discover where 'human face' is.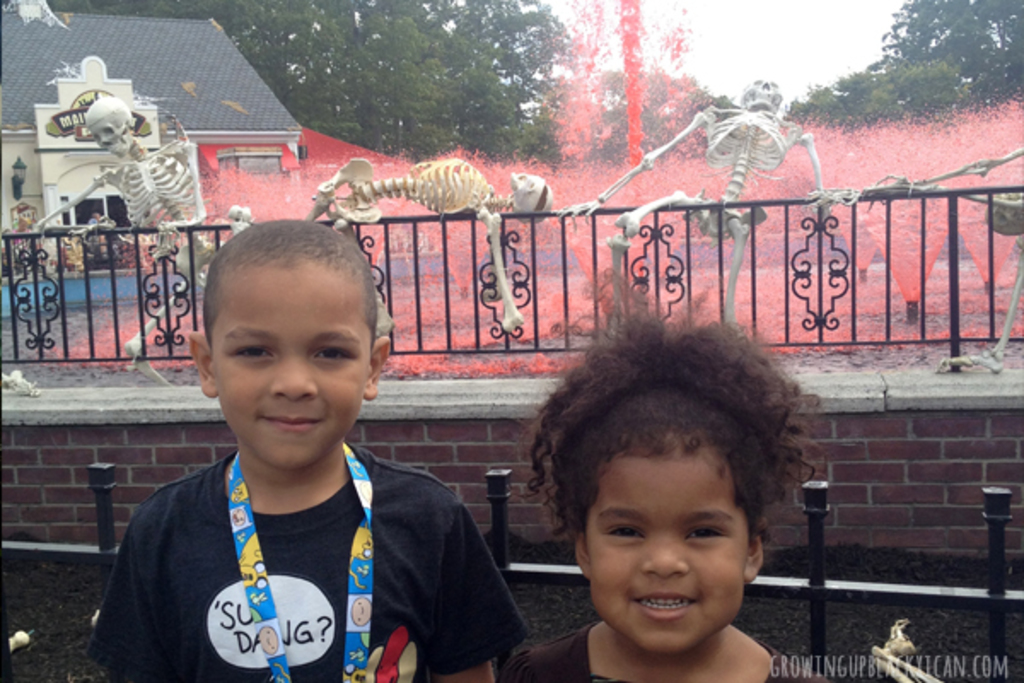
Discovered at [left=587, top=444, right=751, bottom=656].
